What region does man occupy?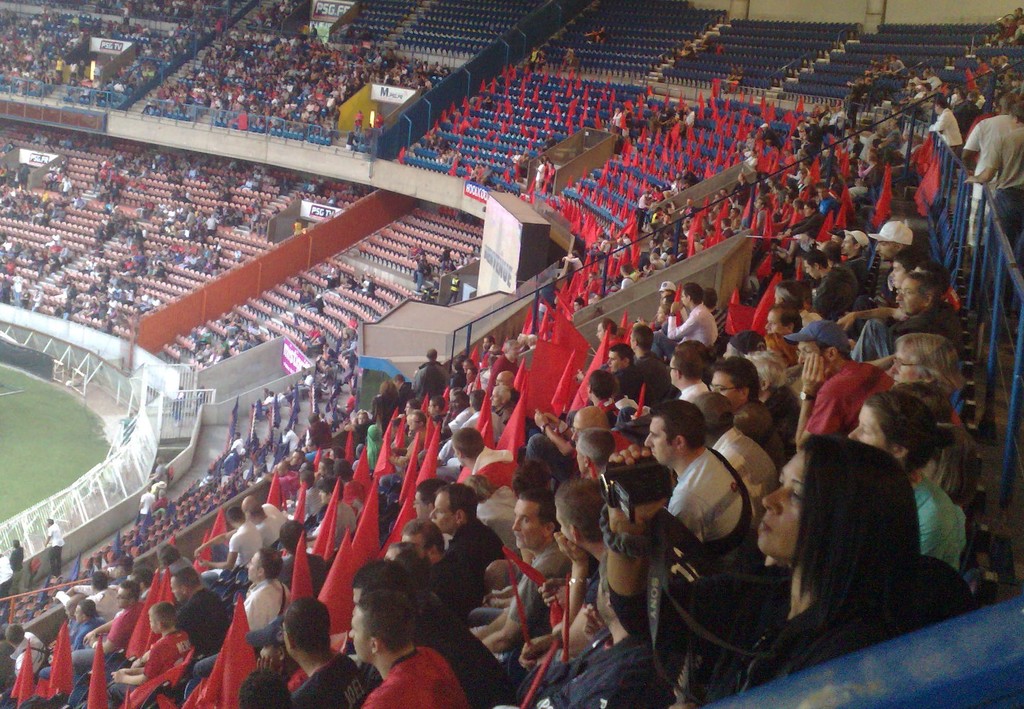
(351,559,516,706).
